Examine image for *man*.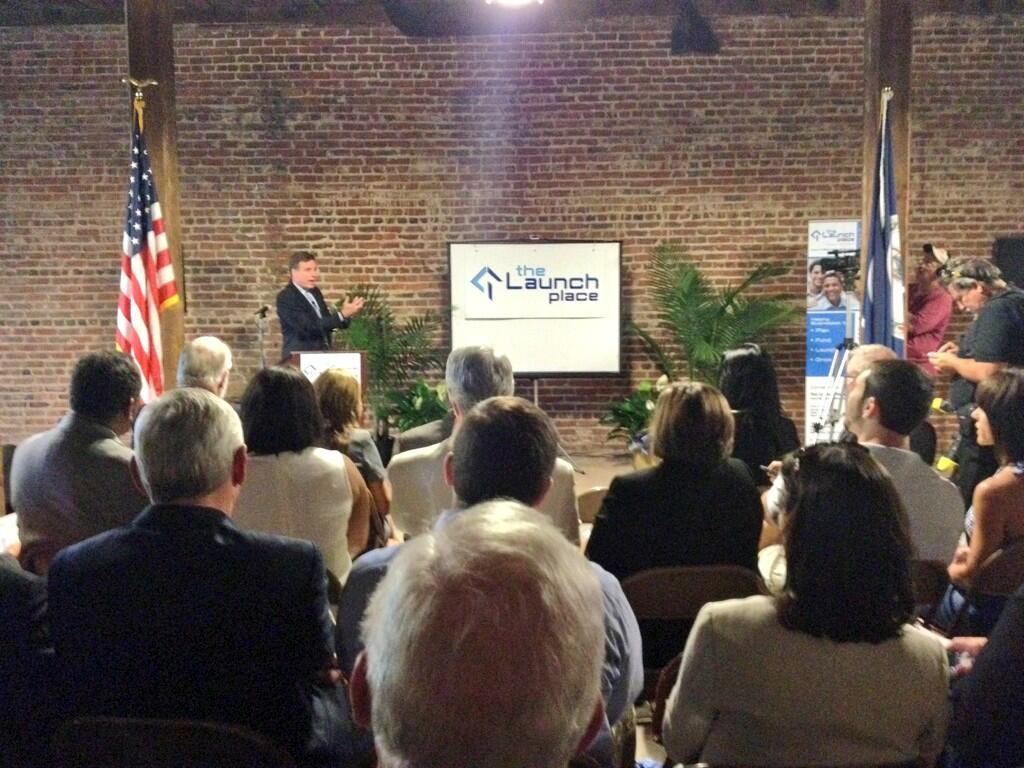
Examination result: crop(906, 240, 950, 383).
